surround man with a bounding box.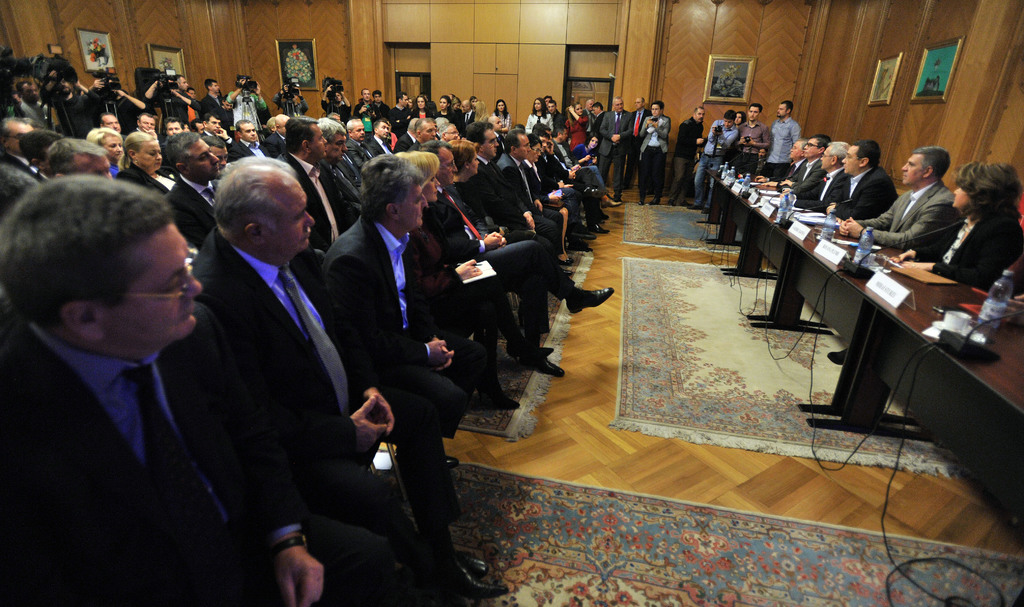
{"x1": 754, "y1": 144, "x2": 804, "y2": 192}.
